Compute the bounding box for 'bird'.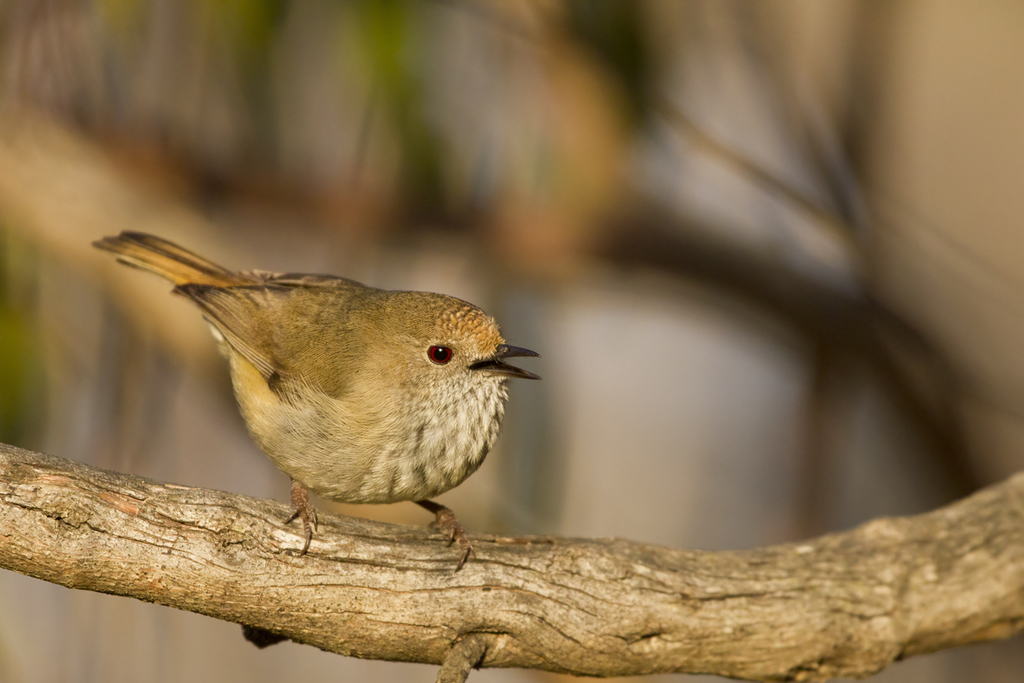
bbox(109, 236, 533, 562).
